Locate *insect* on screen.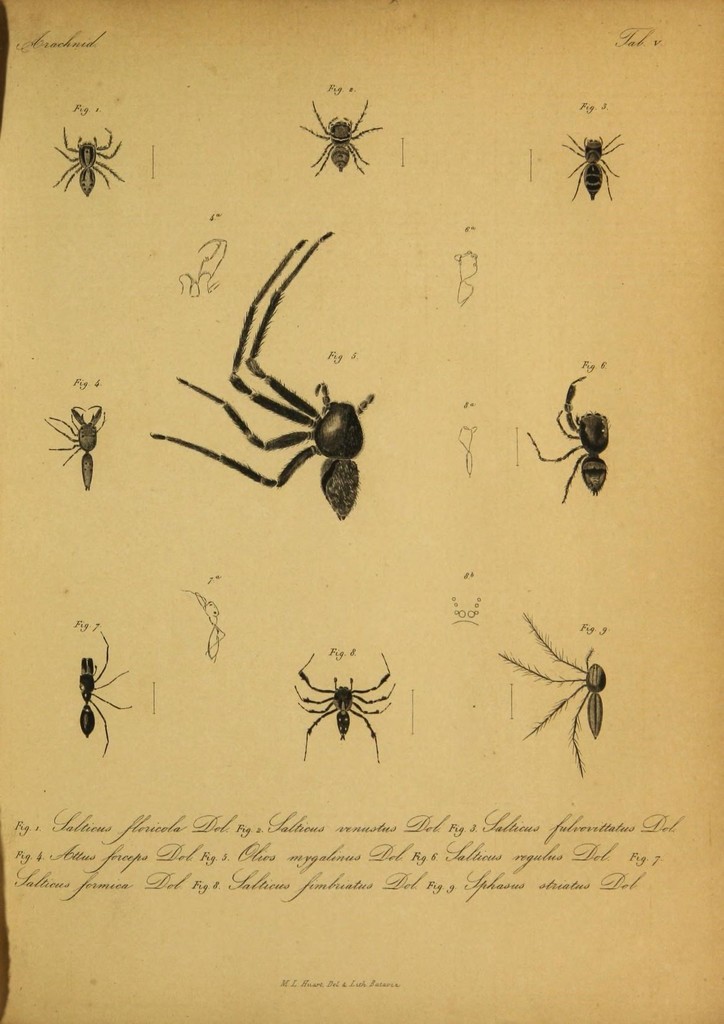
On screen at <bbox>525, 376, 611, 506</bbox>.
